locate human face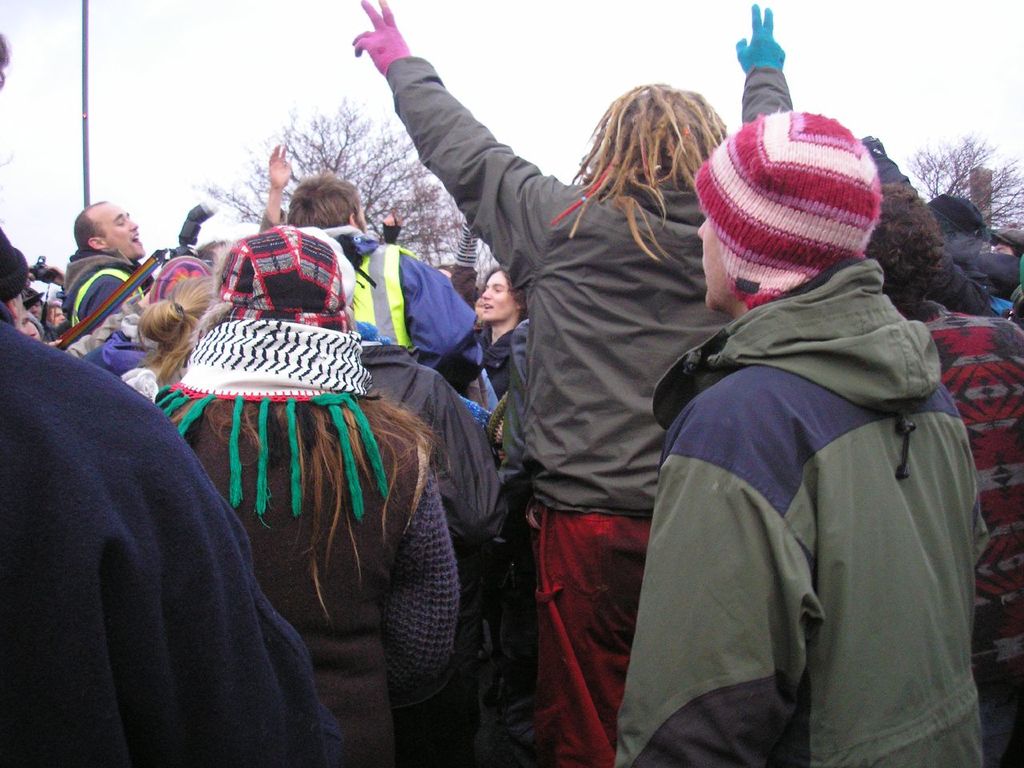
<bbox>478, 270, 514, 322</bbox>
